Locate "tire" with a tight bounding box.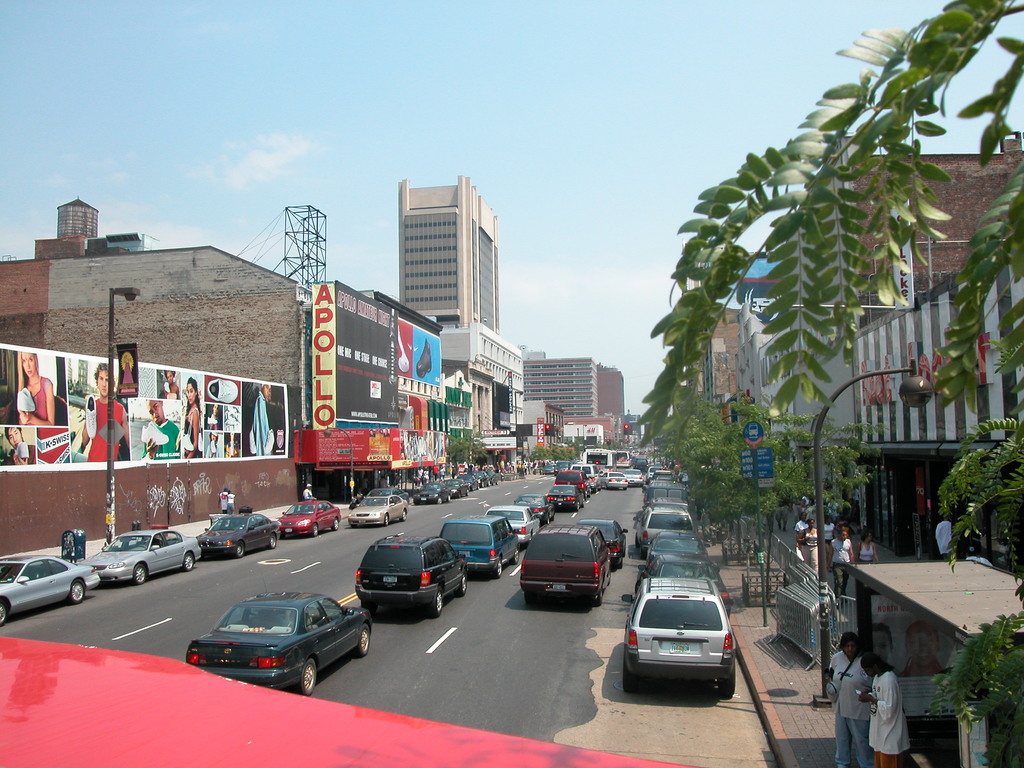
x1=234 y1=540 x2=245 y2=556.
